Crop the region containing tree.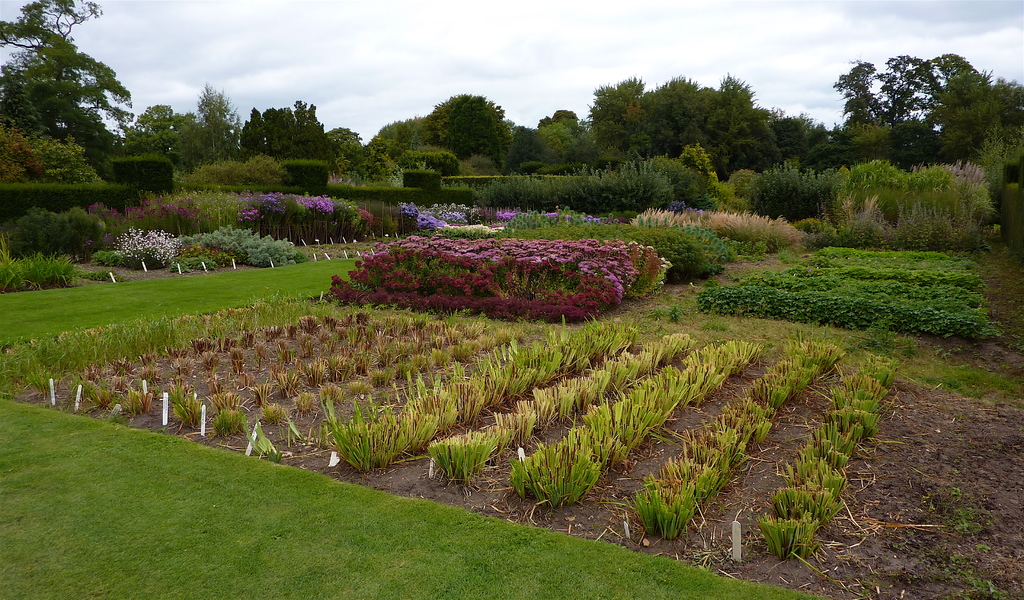
Crop region: bbox=[811, 41, 1014, 233].
